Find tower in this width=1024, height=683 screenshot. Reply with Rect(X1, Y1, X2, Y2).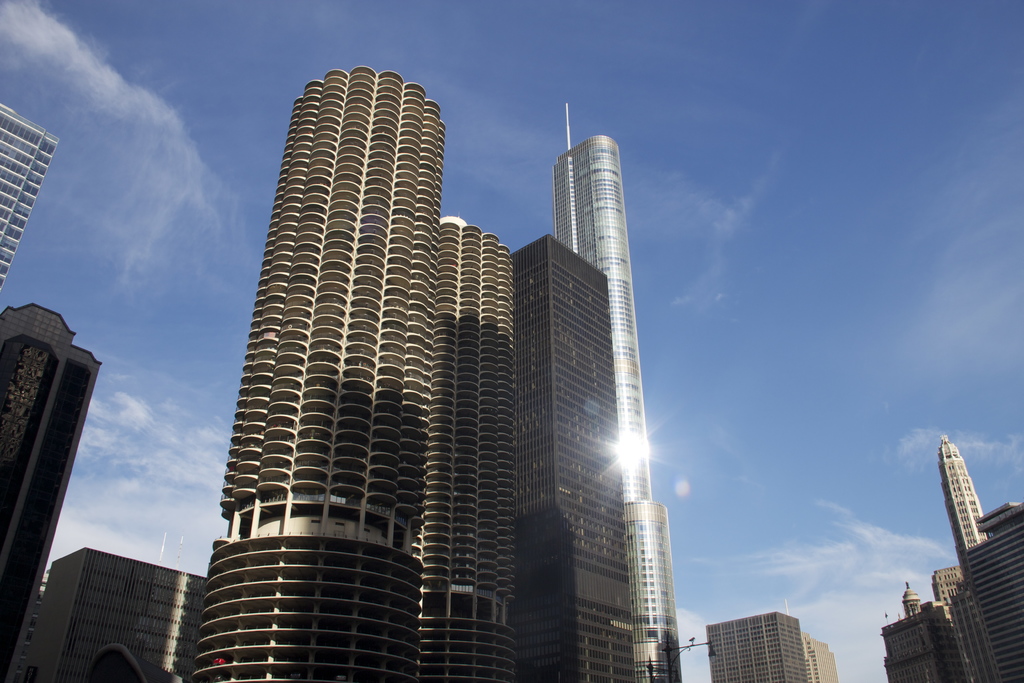
Rect(188, 0, 701, 676).
